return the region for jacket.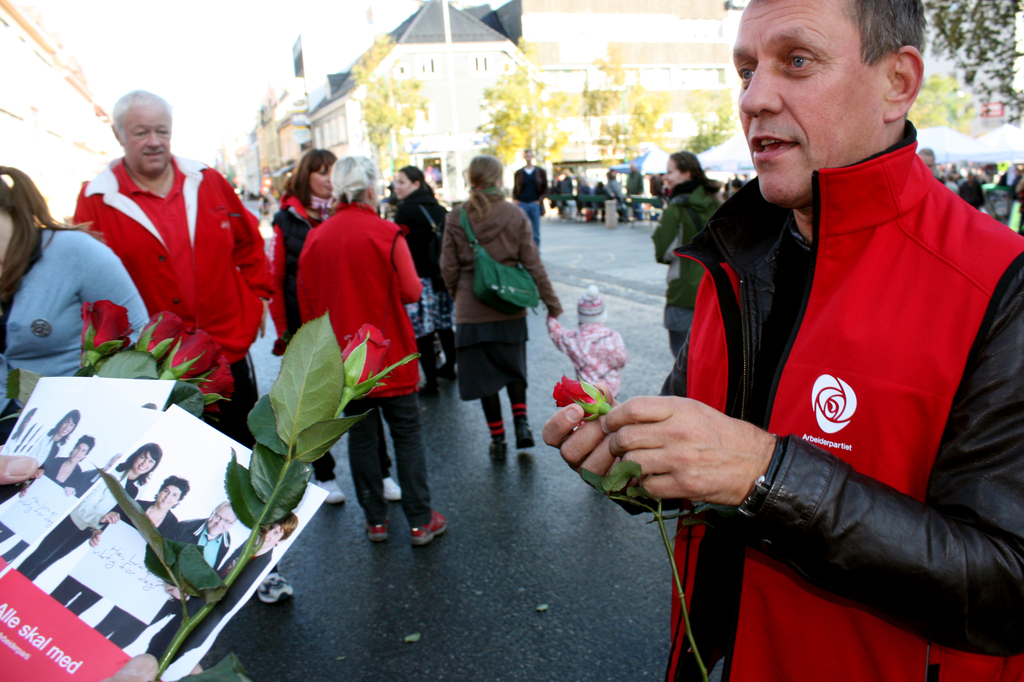
<region>381, 189, 459, 288</region>.
